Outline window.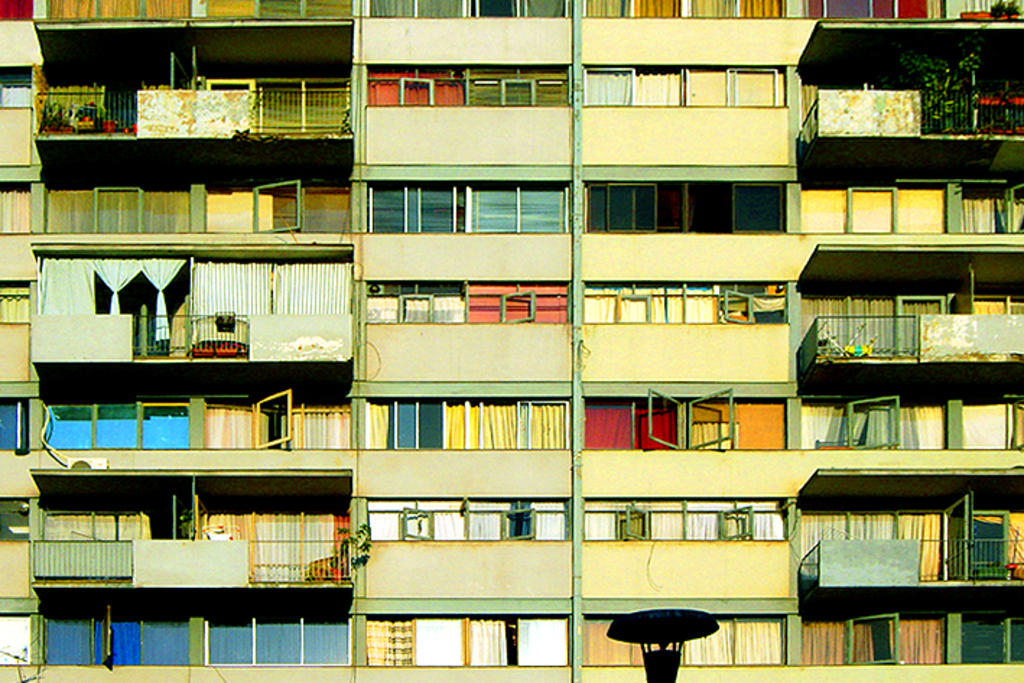
Outline: (247,72,345,130).
